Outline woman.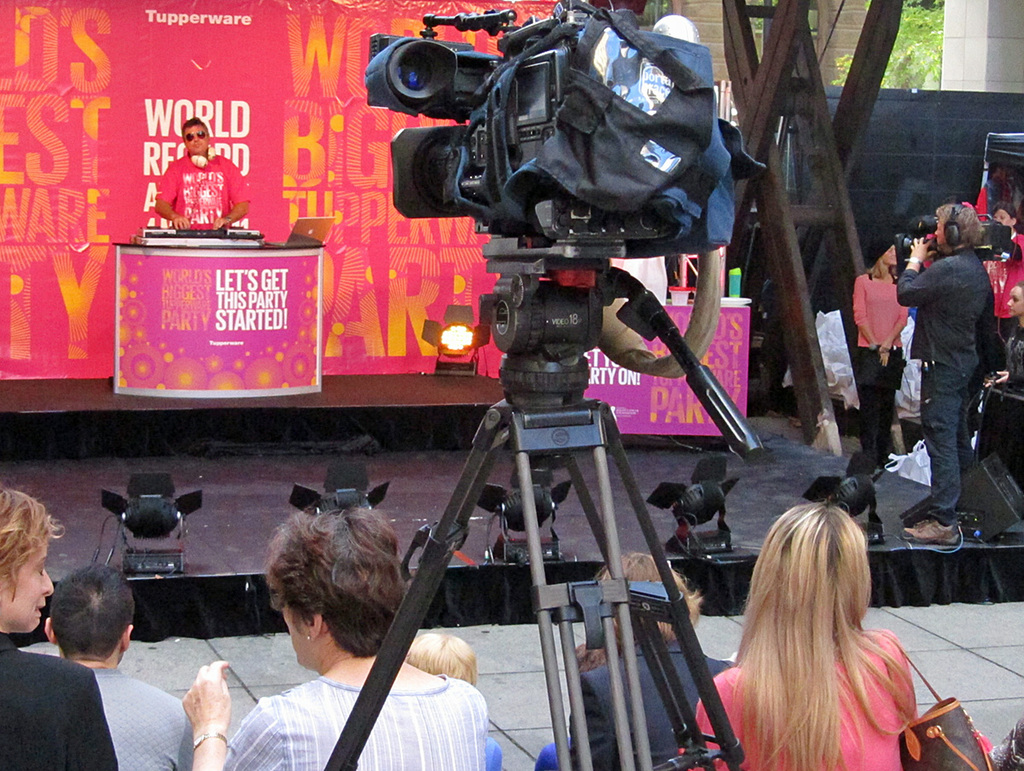
Outline: [x1=701, y1=464, x2=947, y2=762].
